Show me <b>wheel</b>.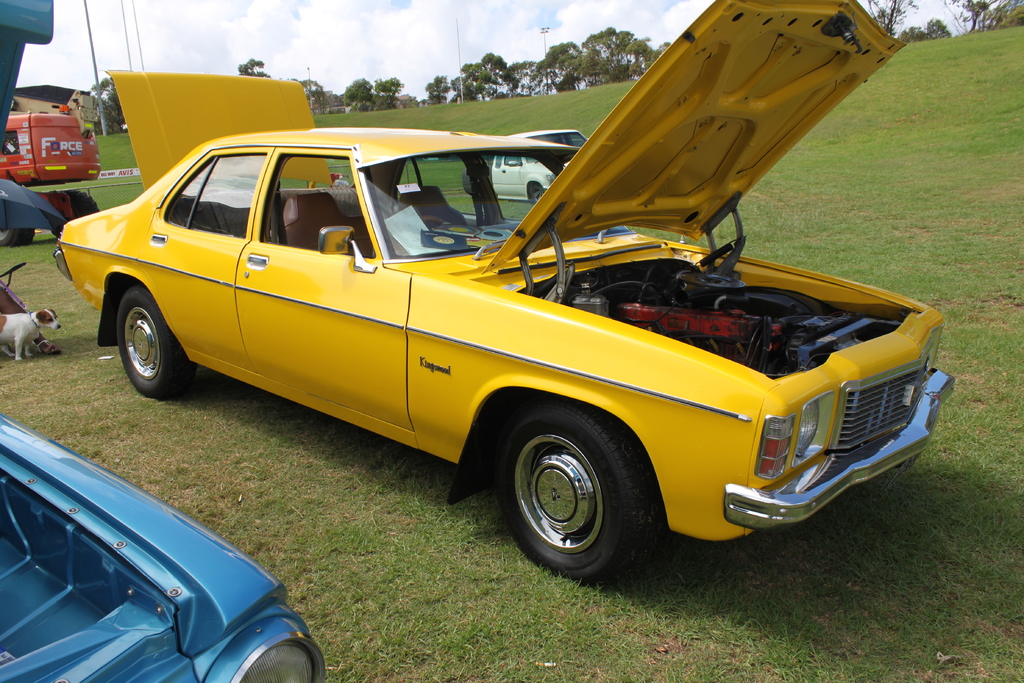
<b>wheel</b> is here: 499 423 635 575.
